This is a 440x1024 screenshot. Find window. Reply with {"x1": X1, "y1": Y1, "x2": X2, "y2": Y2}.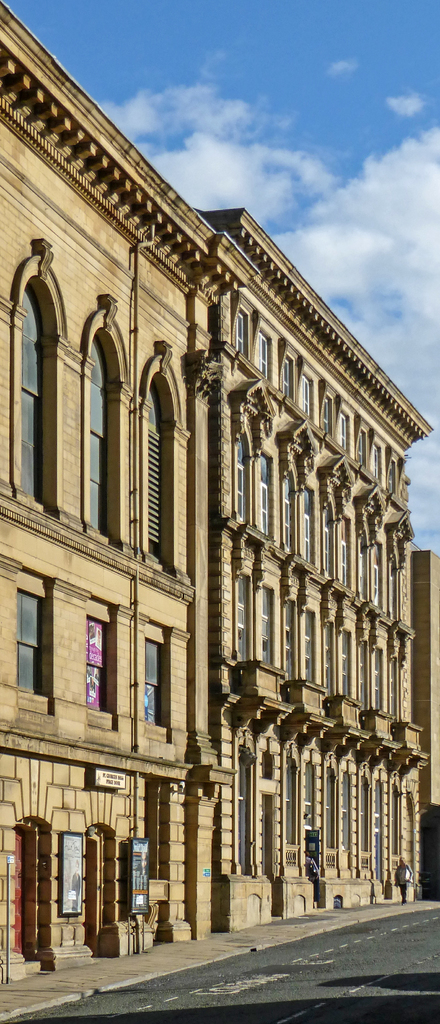
{"x1": 258, "y1": 452, "x2": 266, "y2": 532}.
